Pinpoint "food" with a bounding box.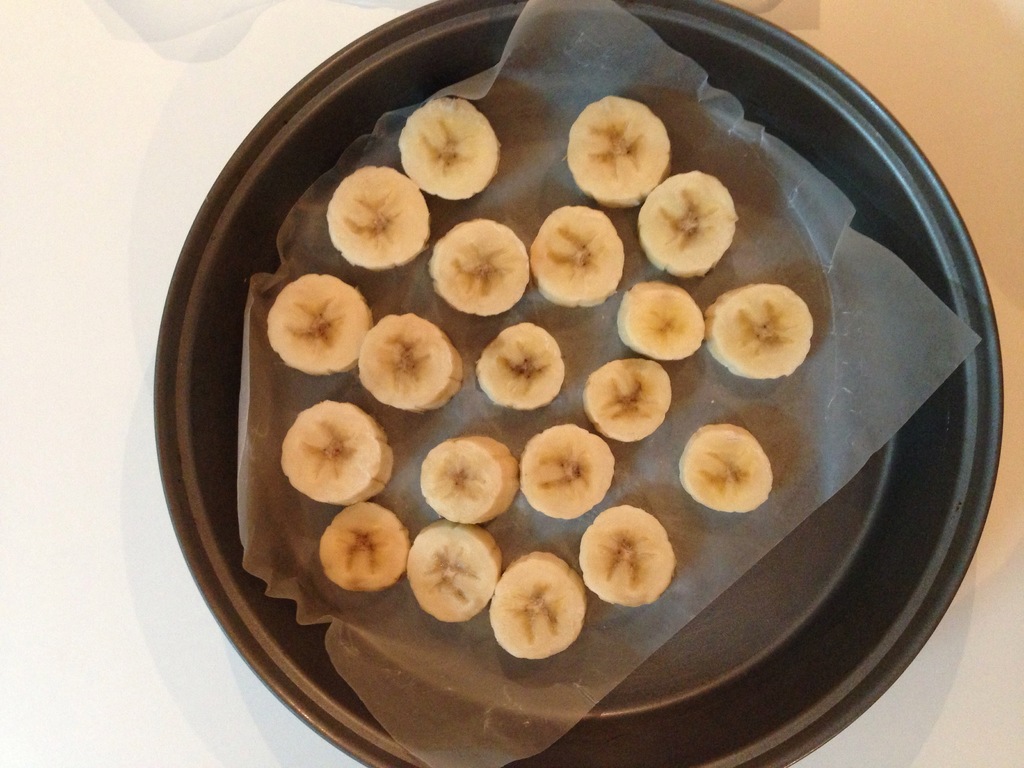
(x1=489, y1=549, x2=587, y2=658).
